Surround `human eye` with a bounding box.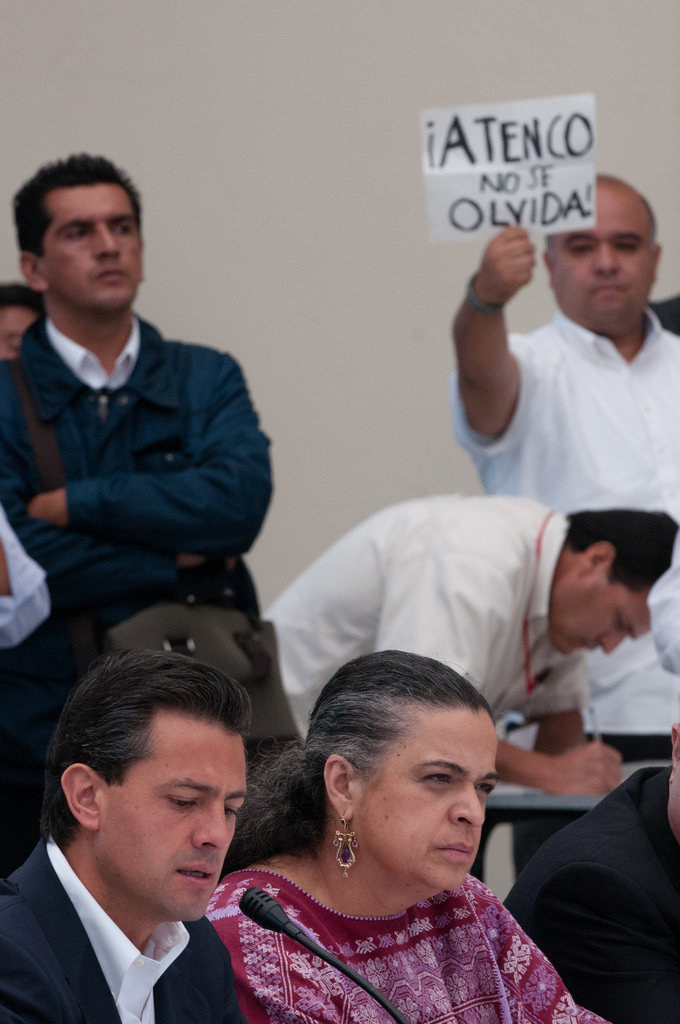
161, 786, 199, 814.
